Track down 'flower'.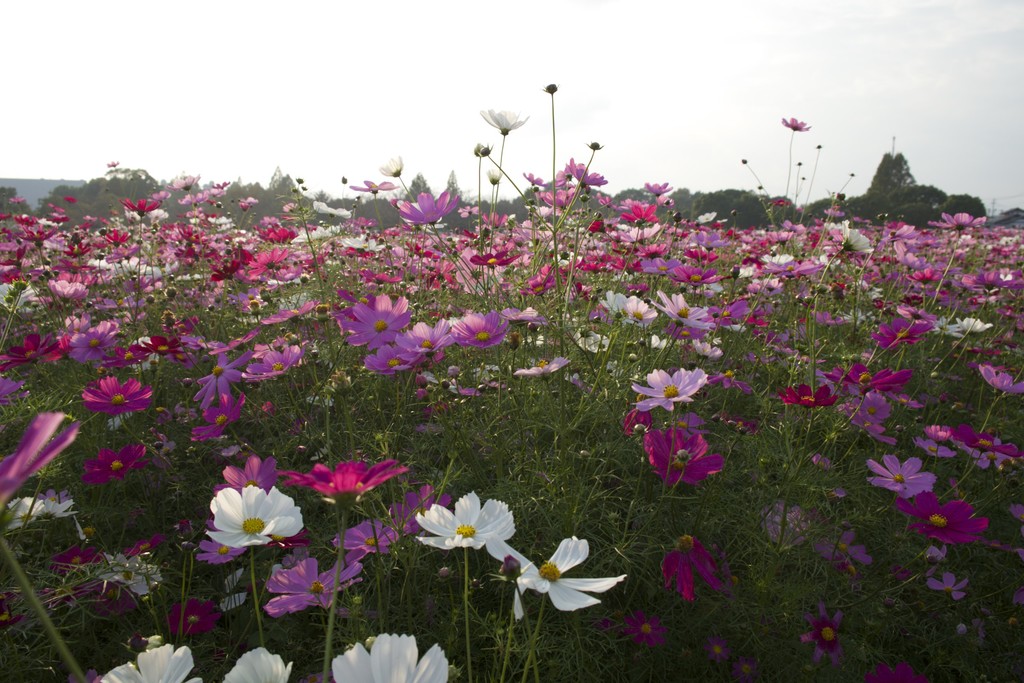
Tracked to [895,493,990,548].
